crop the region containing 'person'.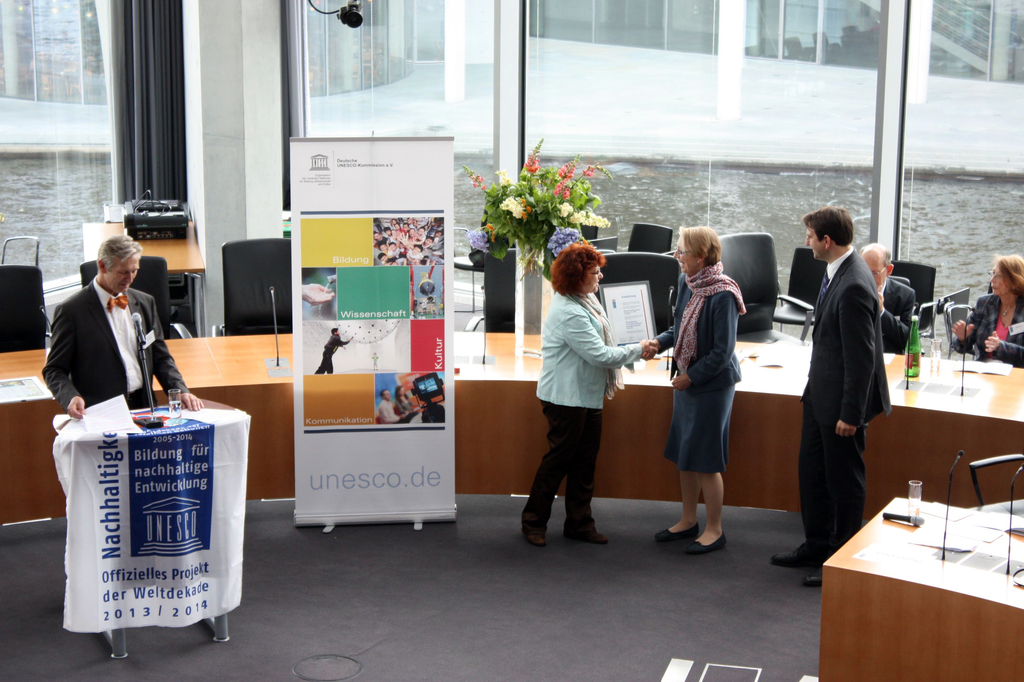
Crop region: rect(393, 384, 414, 412).
